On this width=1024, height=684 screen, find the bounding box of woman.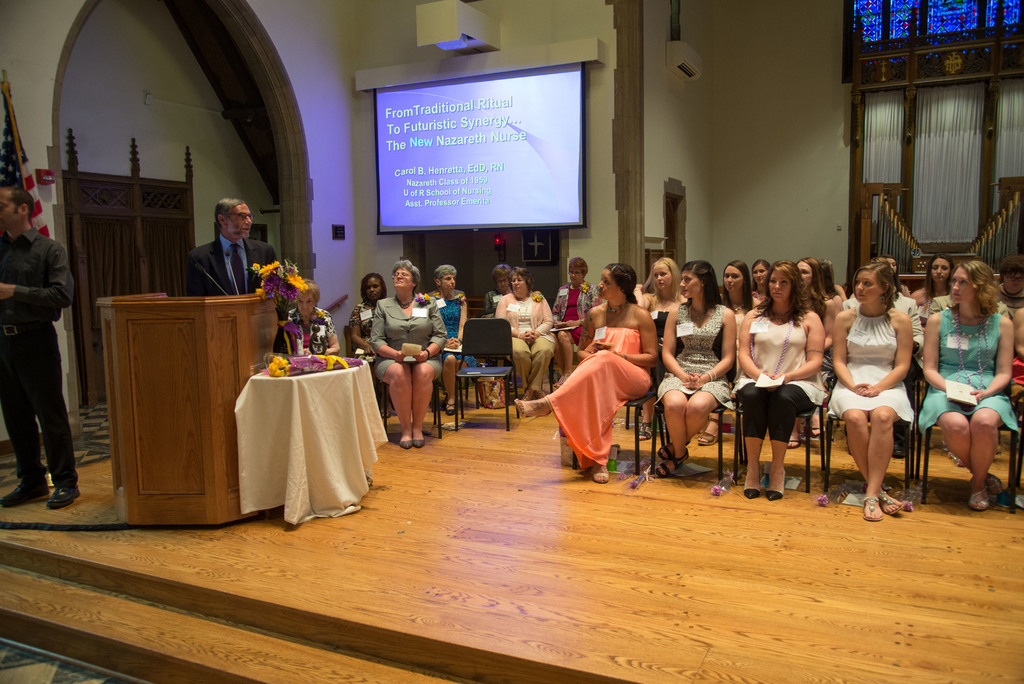
Bounding box: select_region(477, 256, 513, 325).
